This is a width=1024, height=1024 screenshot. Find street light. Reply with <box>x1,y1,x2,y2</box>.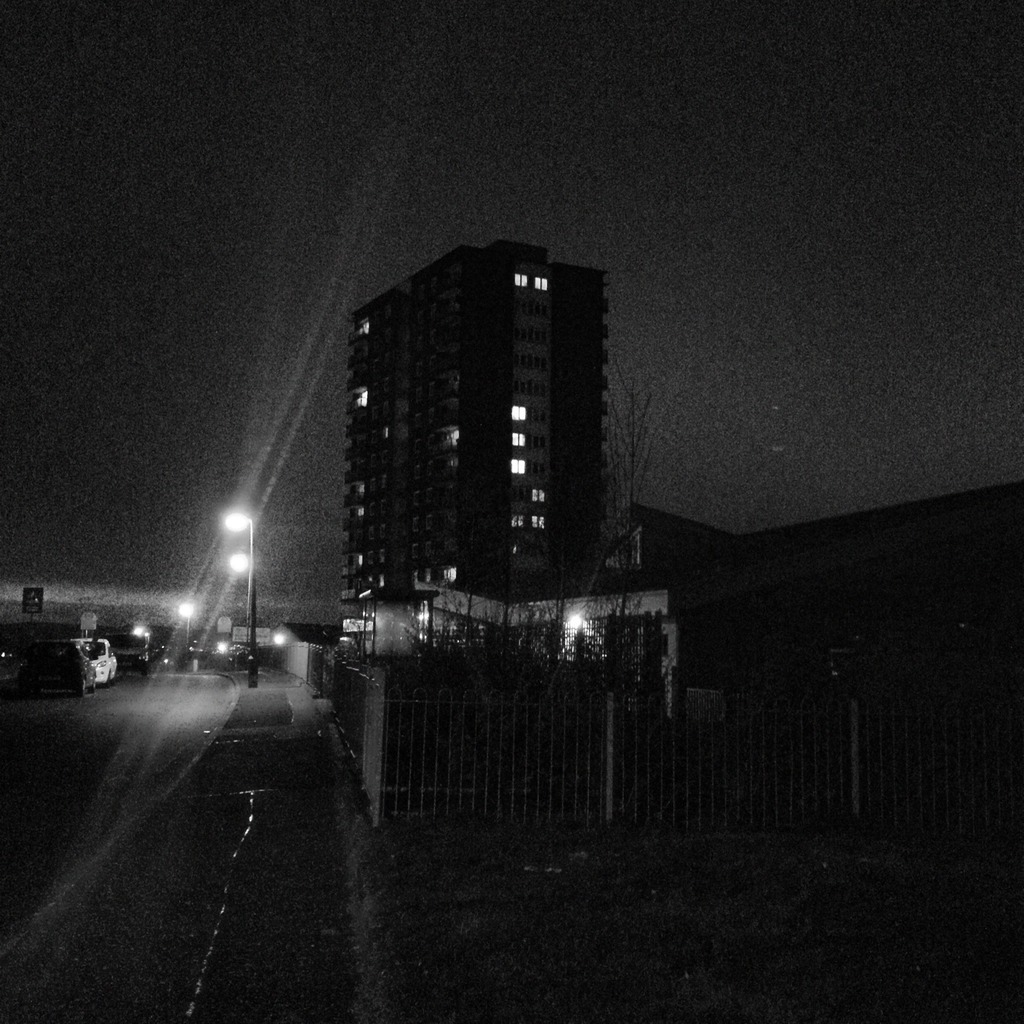
<box>224,550,255,660</box>.
